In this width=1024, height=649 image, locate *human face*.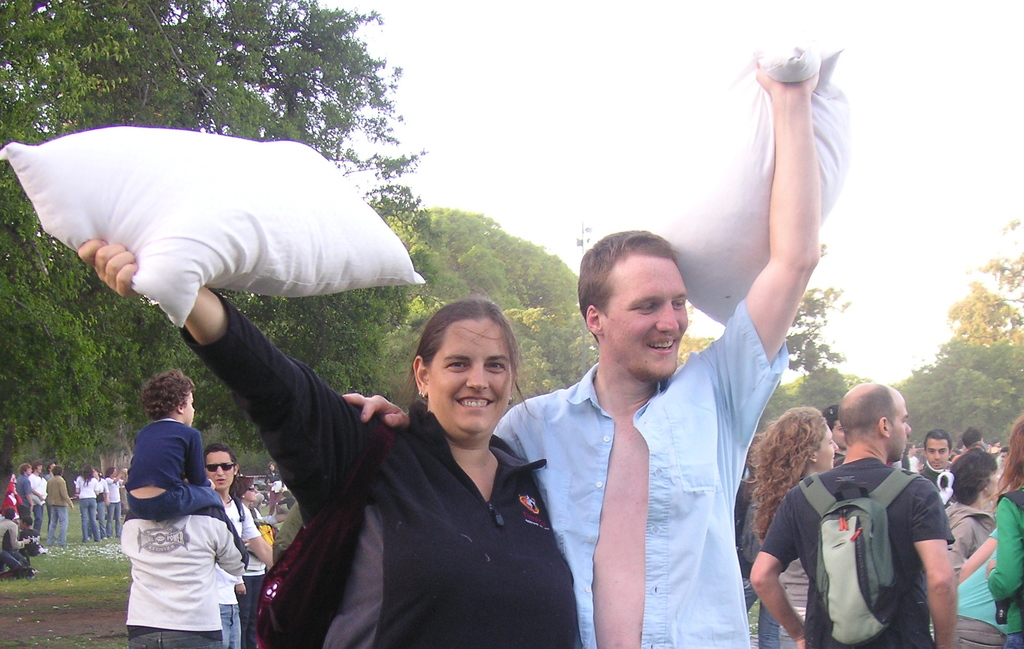
Bounding box: (885, 389, 911, 461).
